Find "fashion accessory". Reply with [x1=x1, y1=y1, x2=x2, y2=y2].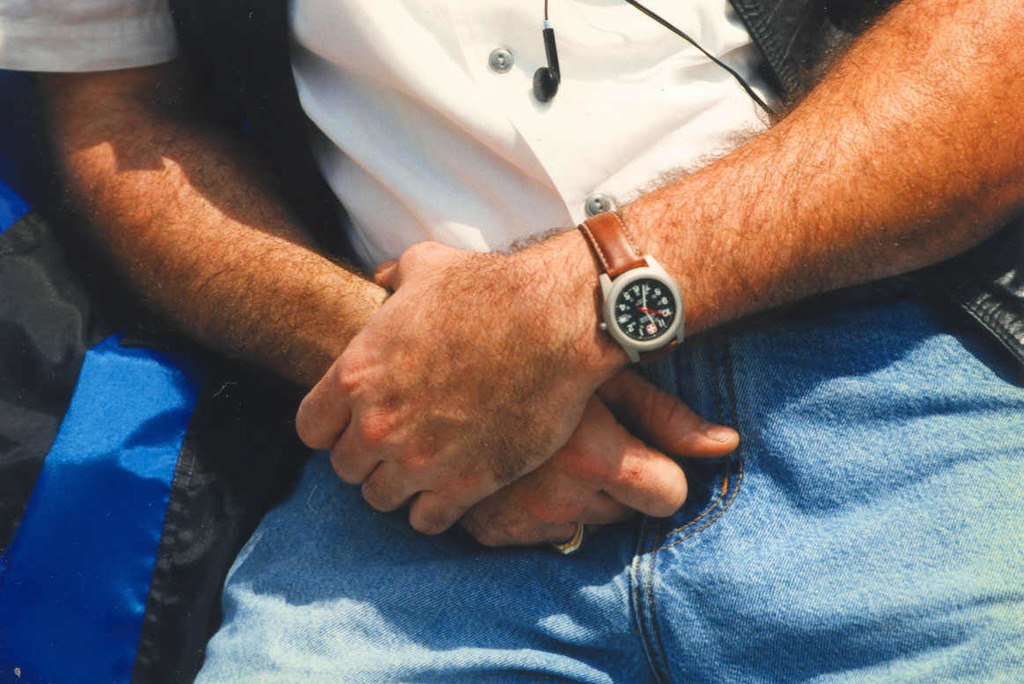
[x1=556, y1=522, x2=590, y2=556].
